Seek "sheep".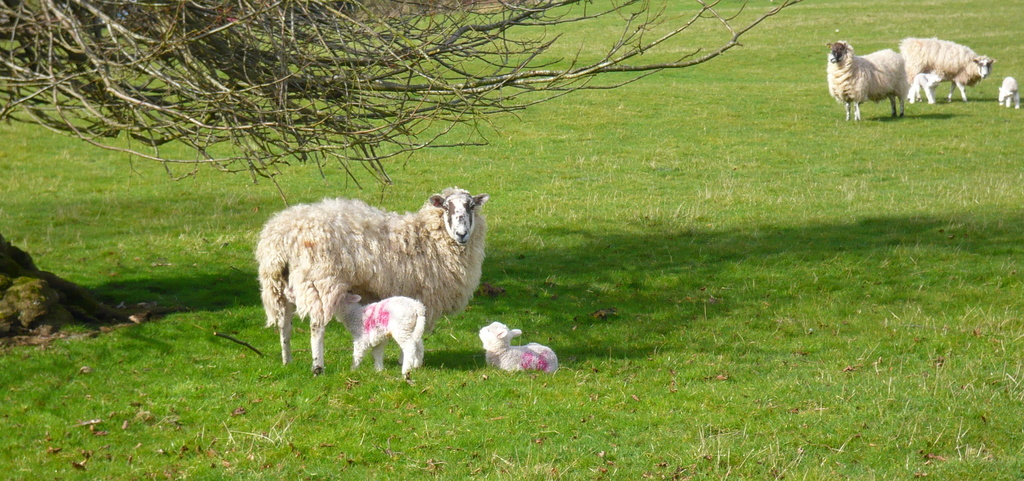
locate(341, 288, 427, 374).
